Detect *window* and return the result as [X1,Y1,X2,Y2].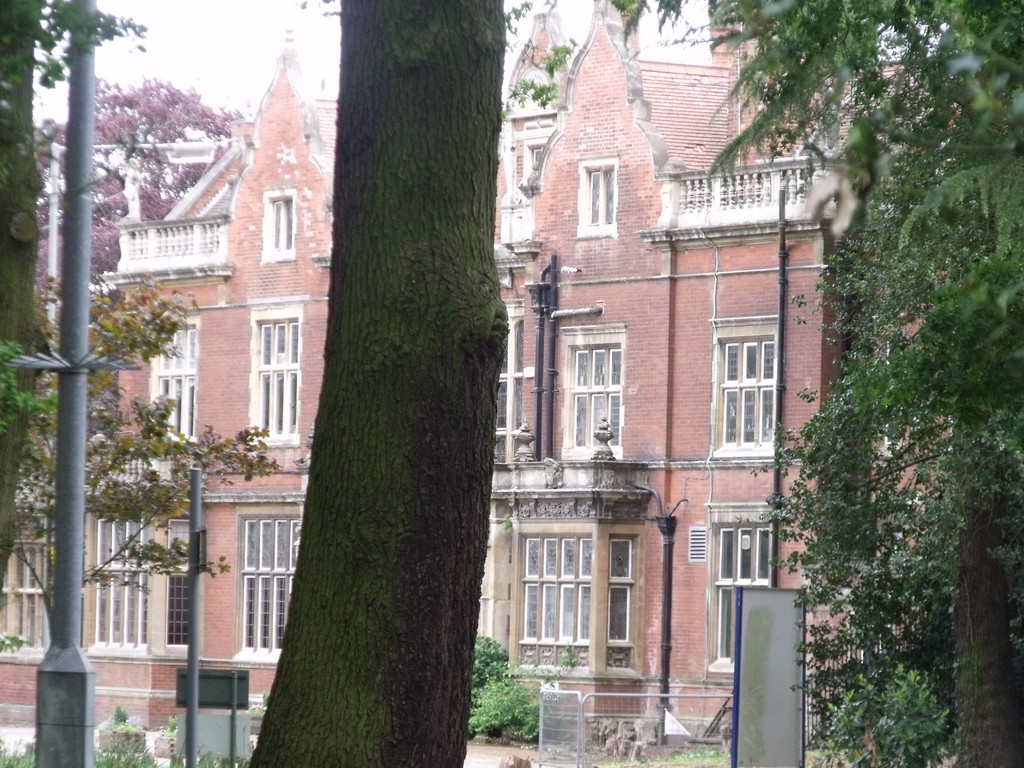
[556,328,630,457].
